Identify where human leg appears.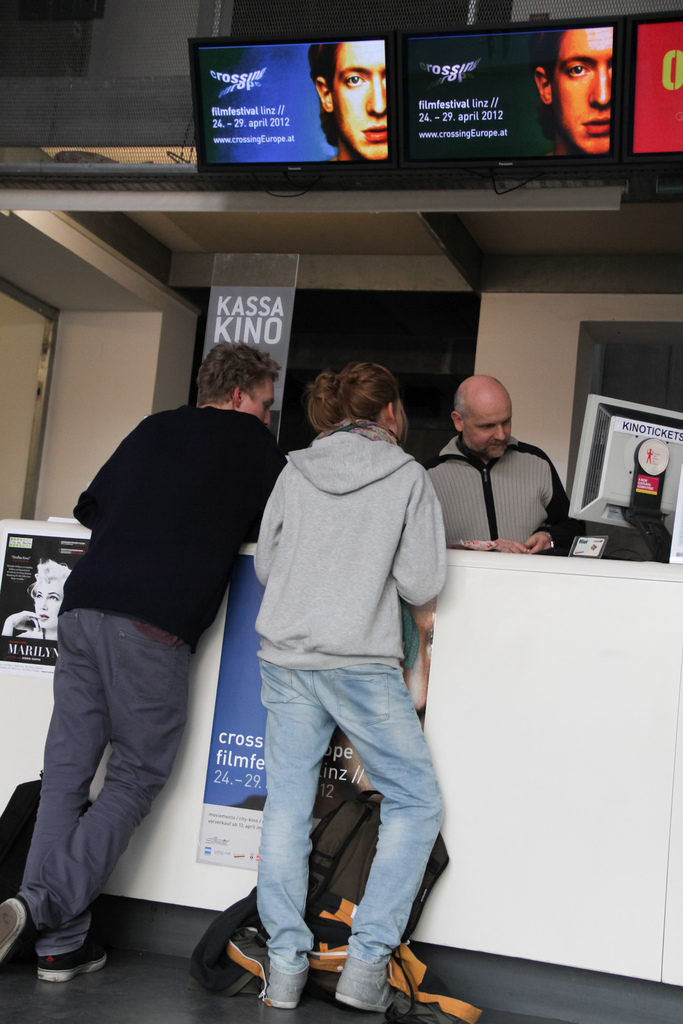
Appears at (x1=328, y1=662, x2=442, y2=1016).
